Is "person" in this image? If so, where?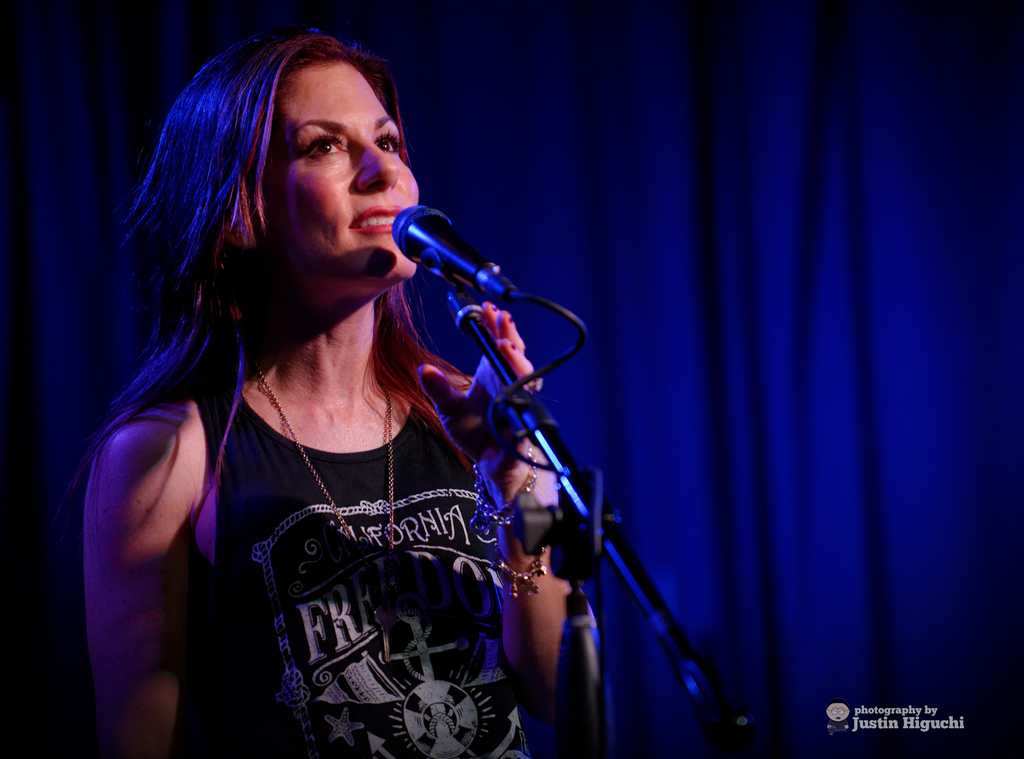
Yes, at 71,38,614,758.
